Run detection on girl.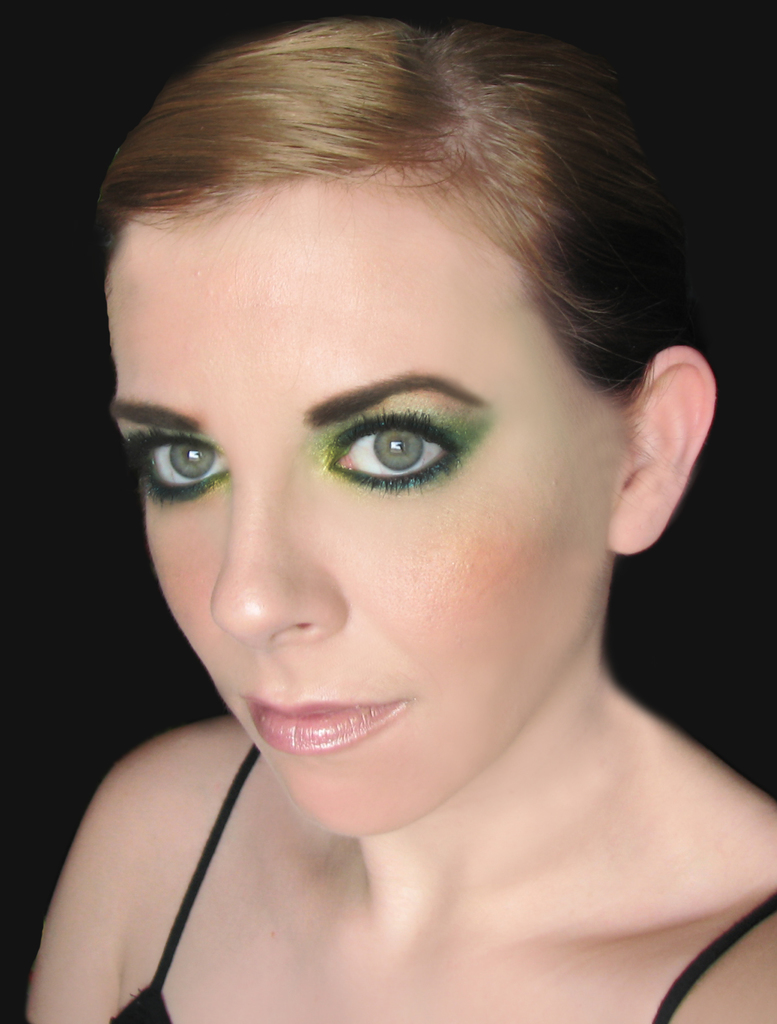
Result: l=24, t=19, r=776, b=1023.
